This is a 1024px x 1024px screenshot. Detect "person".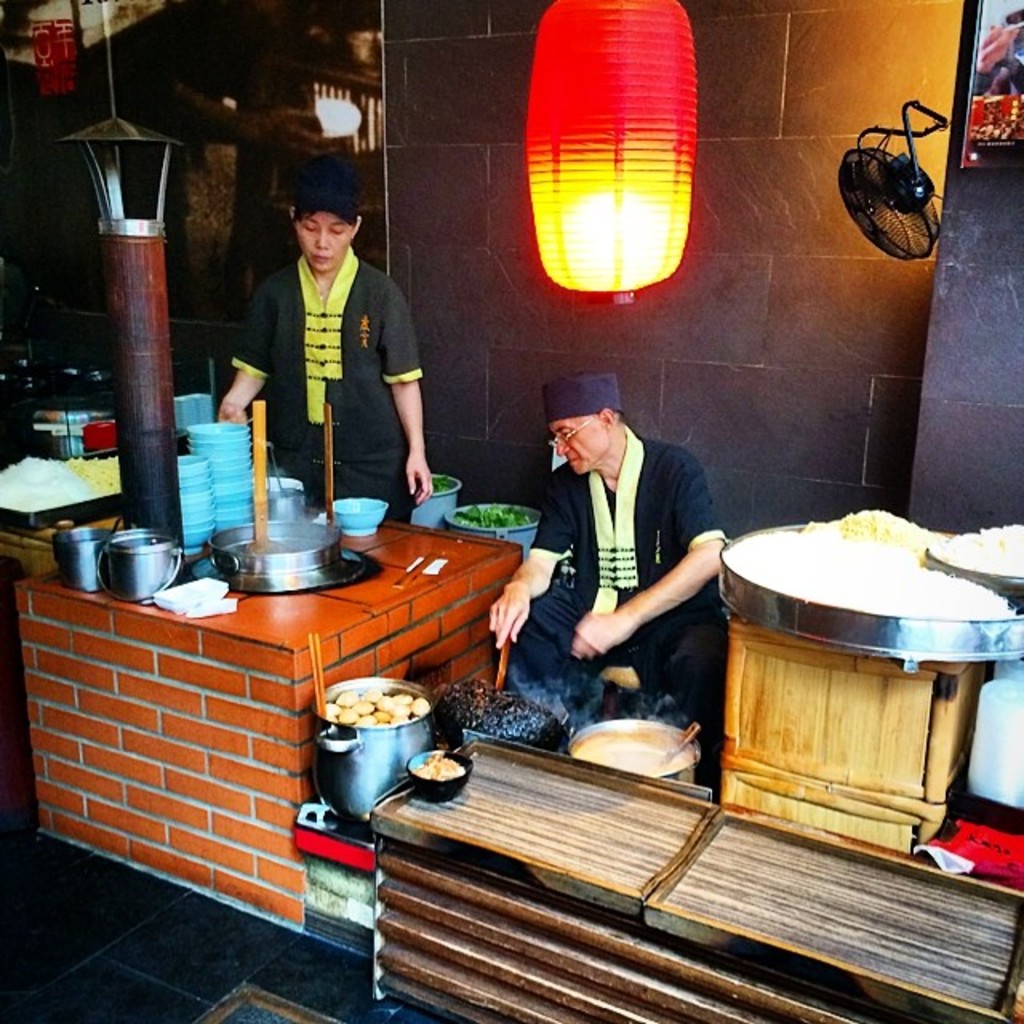
[x1=482, y1=366, x2=731, y2=798].
